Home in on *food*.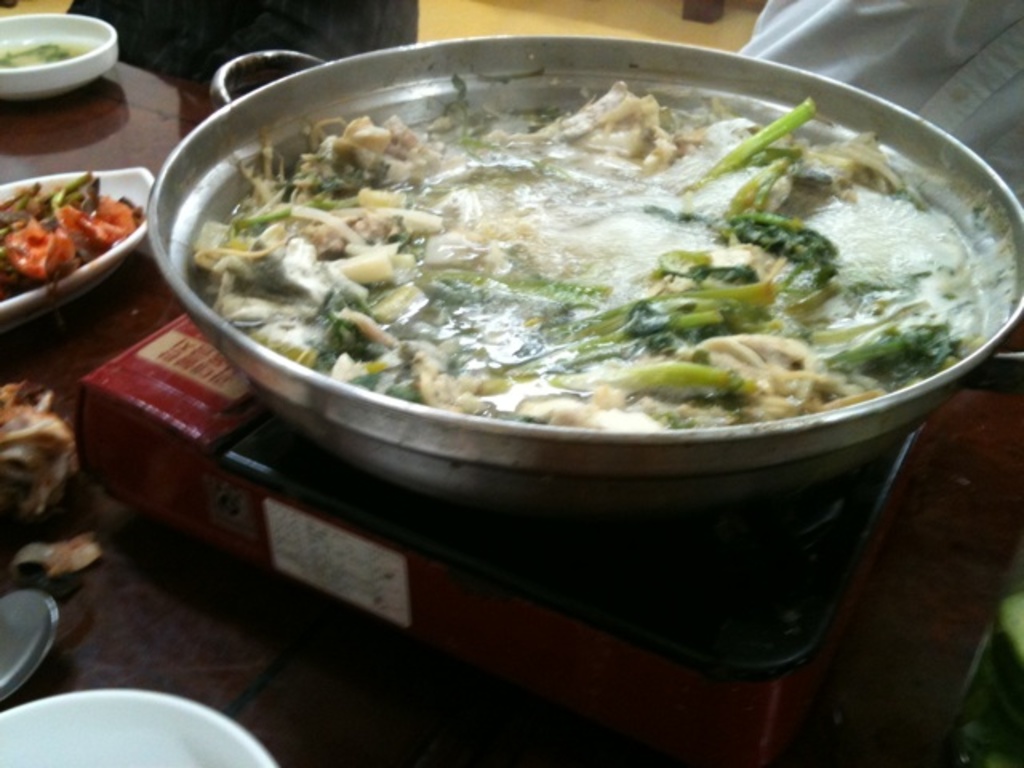
Homed in at l=189, t=85, r=986, b=430.
